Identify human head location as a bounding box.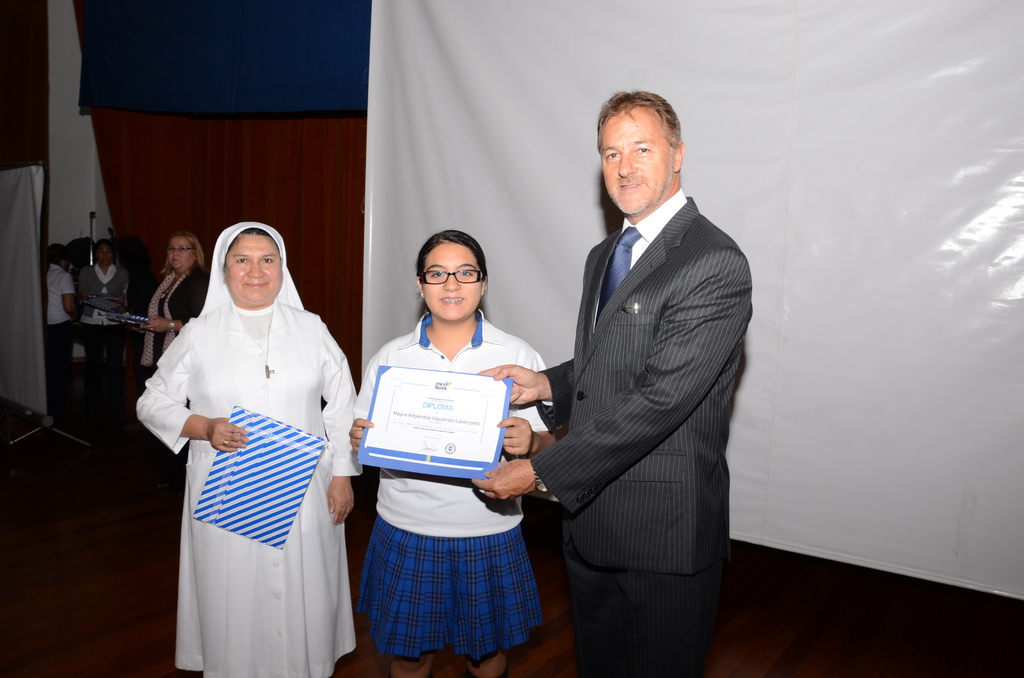
(413,232,485,318).
